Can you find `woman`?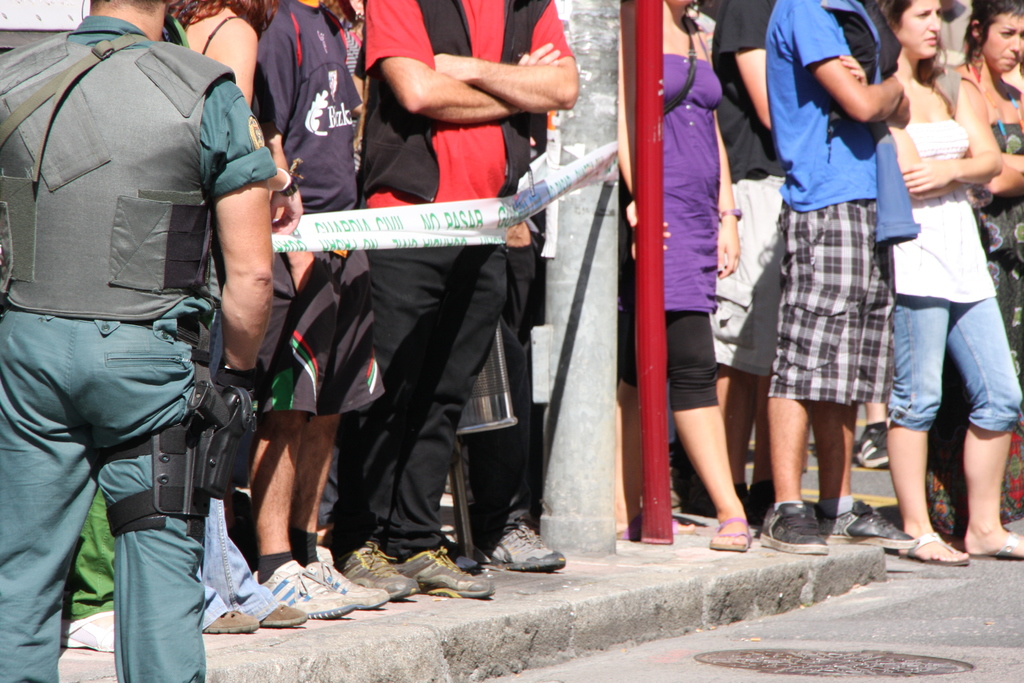
Yes, bounding box: Rect(617, 0, 753, 547).
